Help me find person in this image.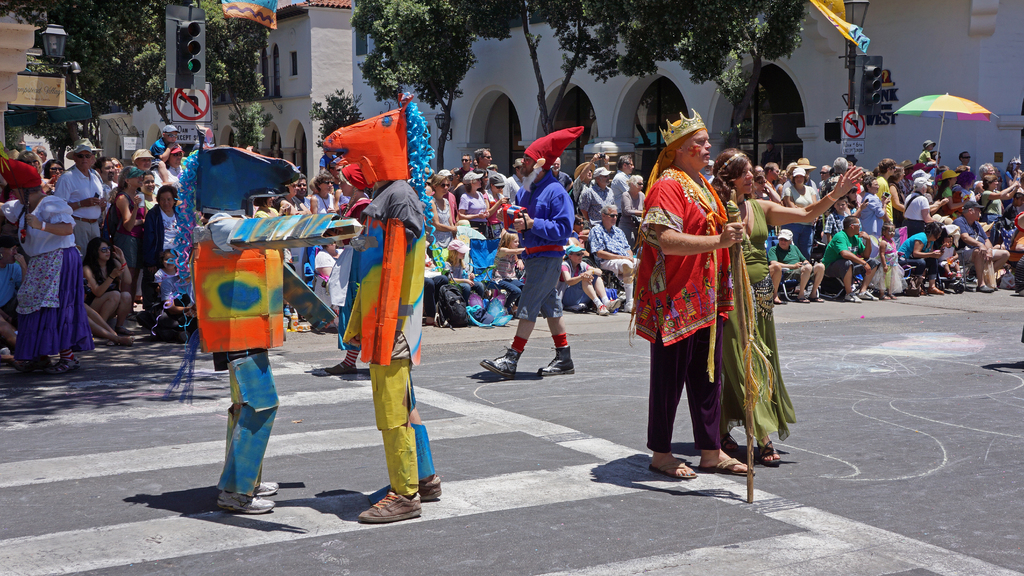
Found it: l=769, t=230, r=810, b=301.
